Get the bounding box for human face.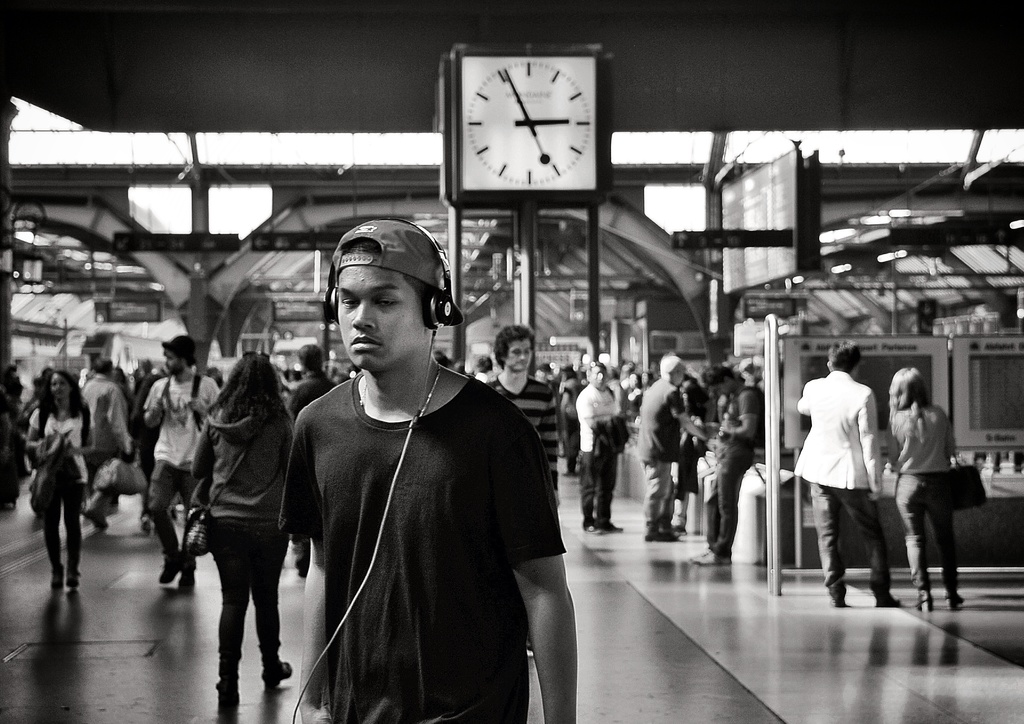
locate(335, 273, 434, 366).
